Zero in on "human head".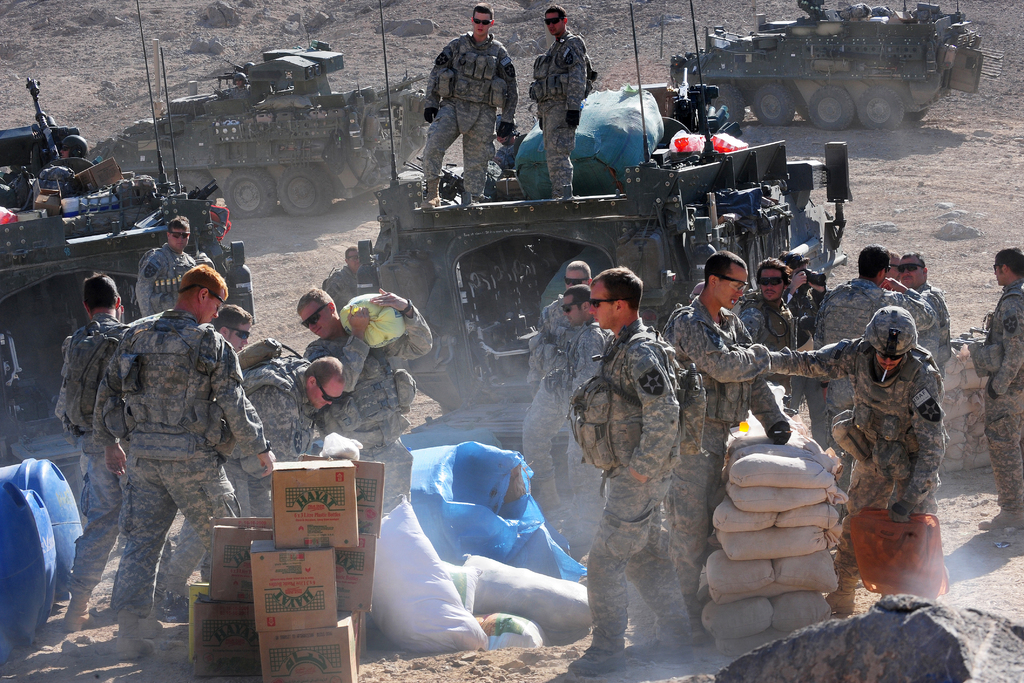
Zeroed in: {"x1": 895, "y1": 251, "x2": 929, "y2": 291}.
